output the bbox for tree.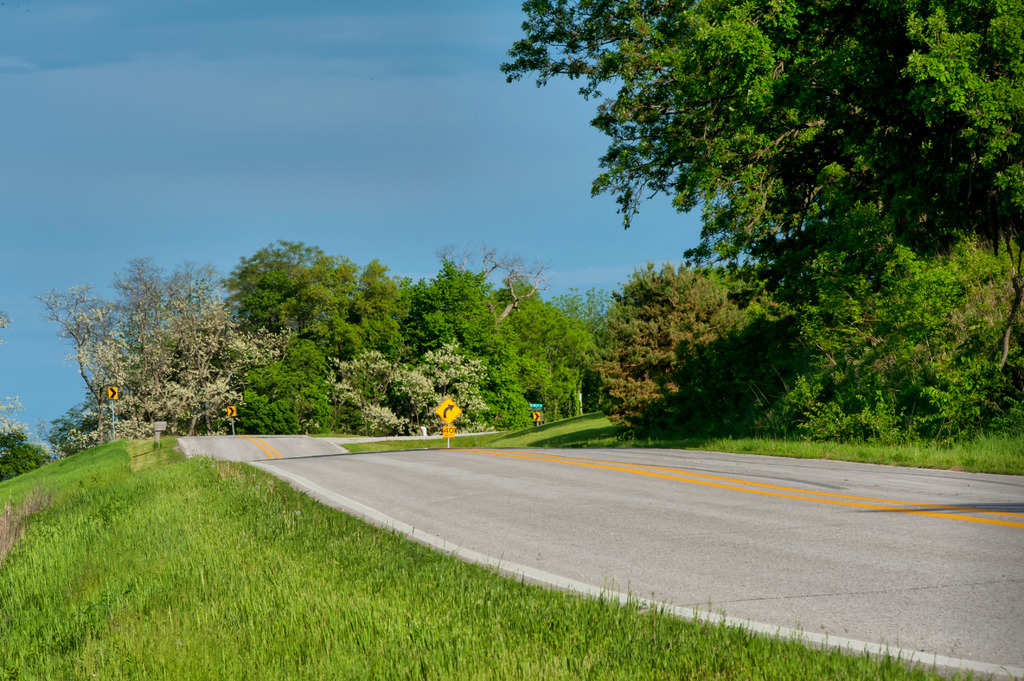
[left=569, top=259, right=795, bottom=426].
